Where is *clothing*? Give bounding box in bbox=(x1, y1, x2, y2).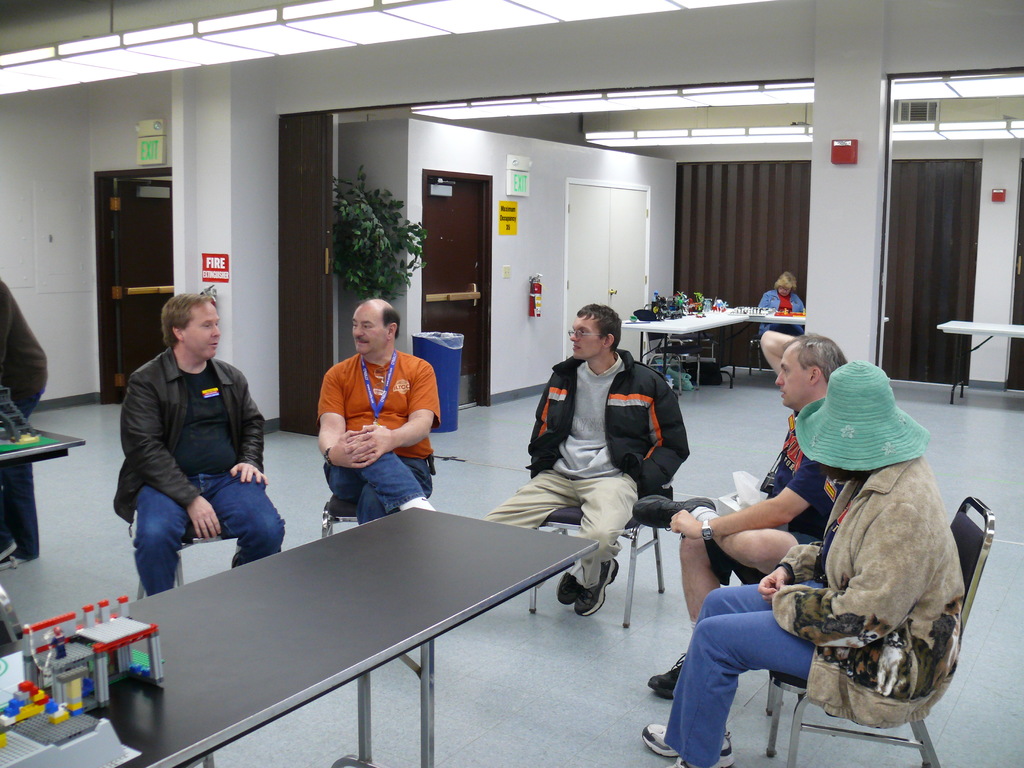
bbox=(309, 323, 436, 521).
